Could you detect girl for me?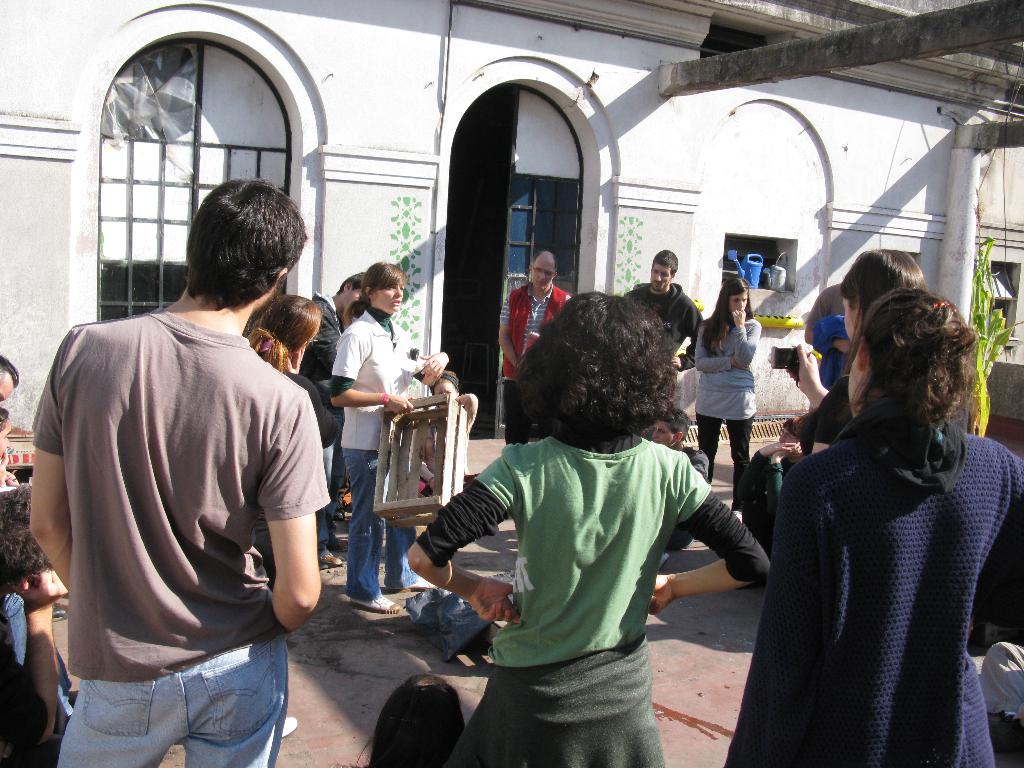
Detection result: (0,408,19,490).
